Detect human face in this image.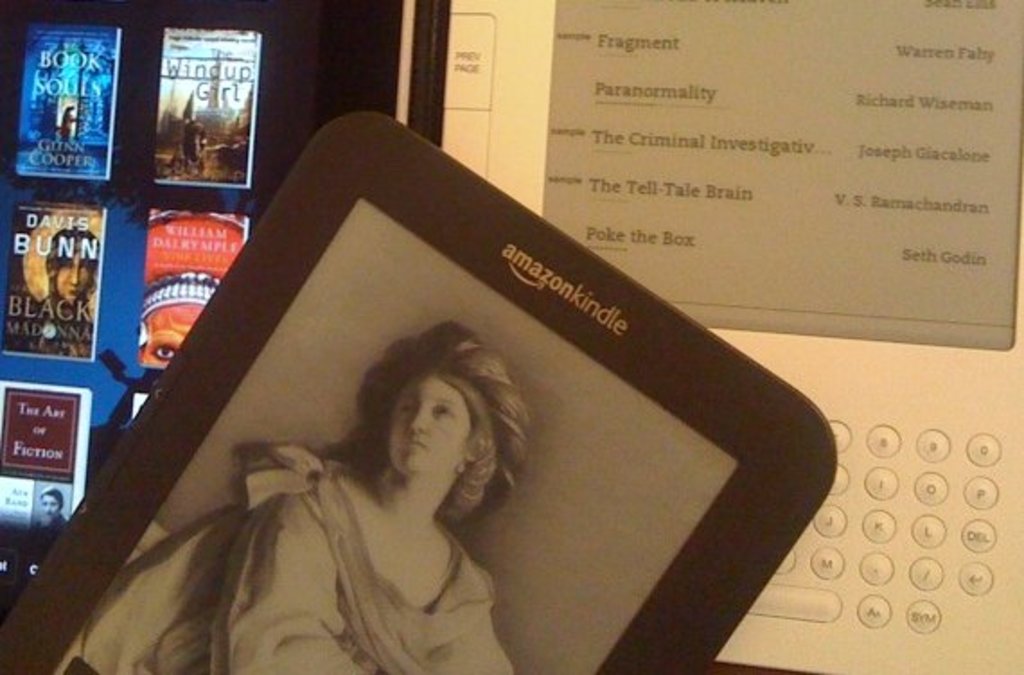
Detection: 381:379:480:481.
